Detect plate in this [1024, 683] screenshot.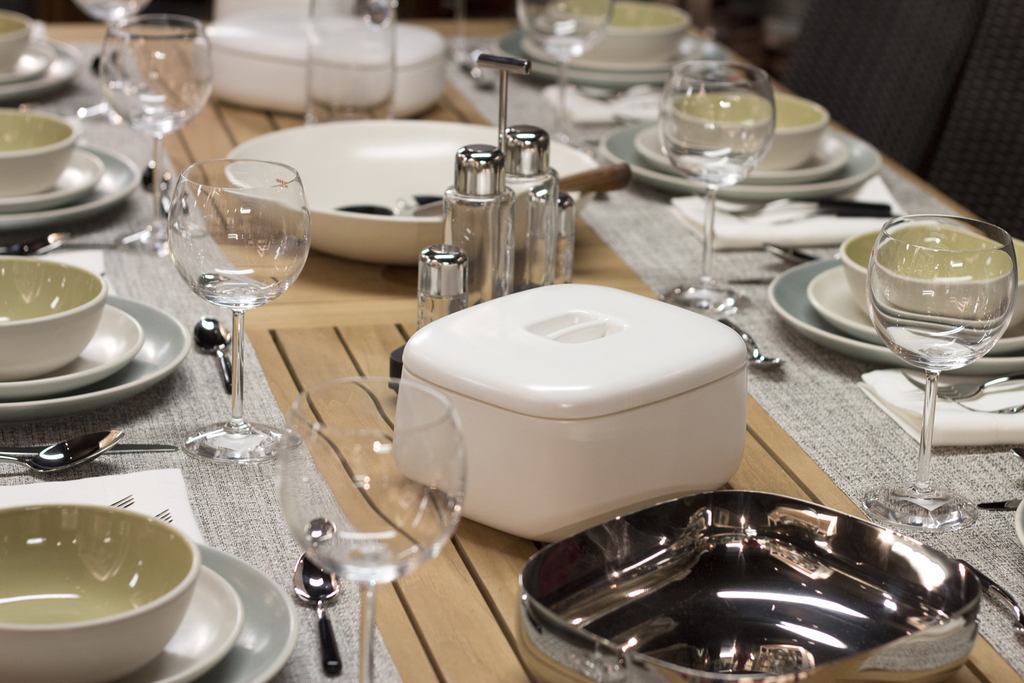
Detection: locate(191, 540, 299, 682).
